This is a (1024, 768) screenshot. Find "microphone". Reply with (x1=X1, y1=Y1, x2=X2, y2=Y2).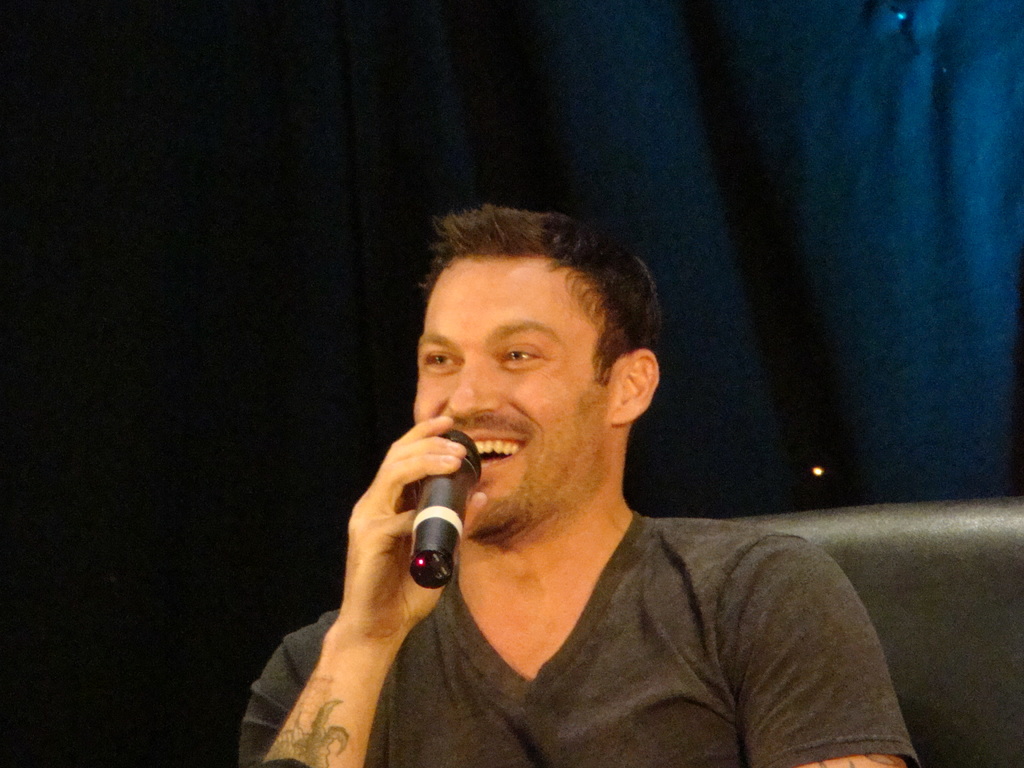
(x1=408, y1=420, x2=483, y2=589).
